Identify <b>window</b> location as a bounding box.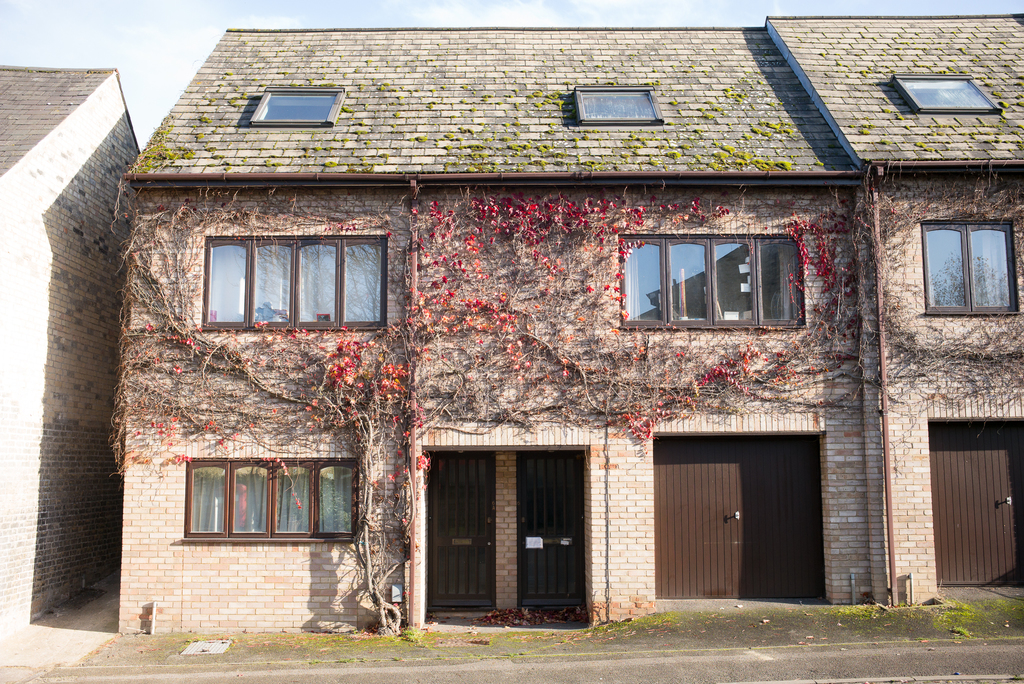
bbox=[920, 215, 1018, 320].
